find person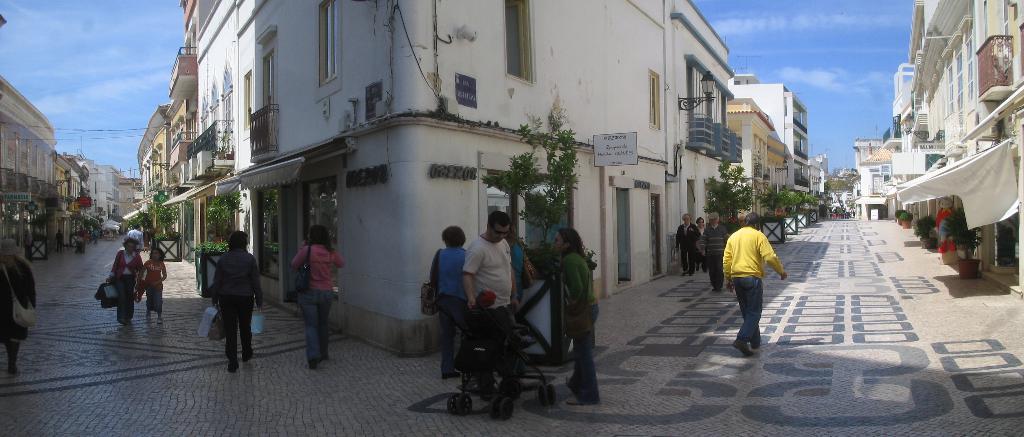
(x1=932, y1=195, x2=958, y2=253)
